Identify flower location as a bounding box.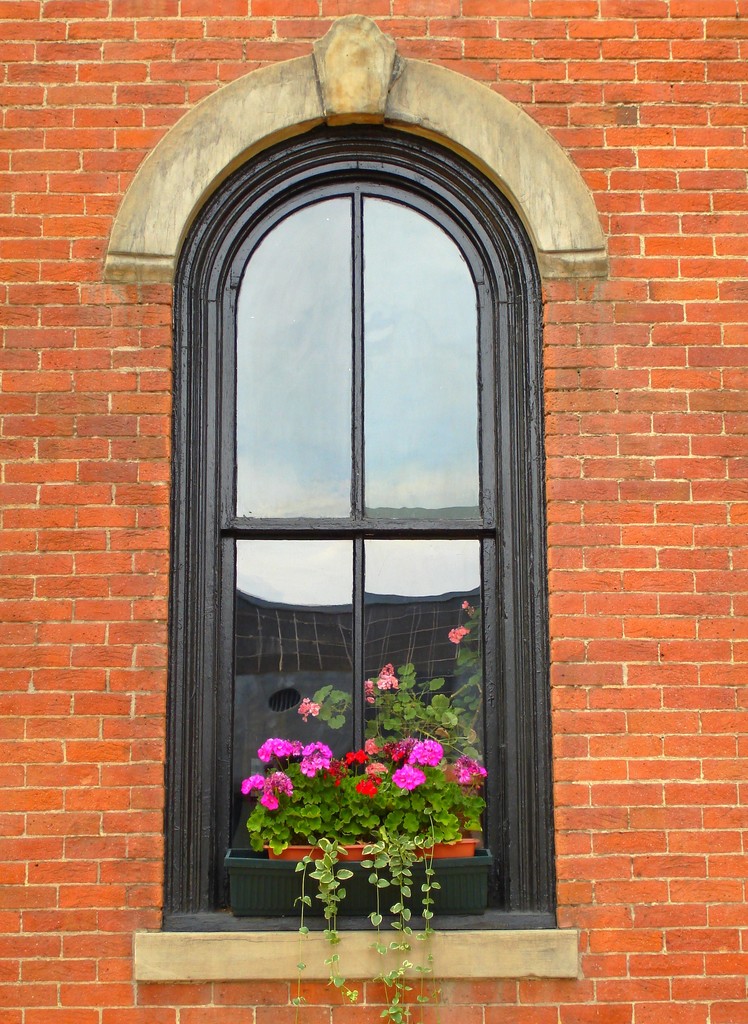
[x1=451, y1=755, x2=488, y2=783].
